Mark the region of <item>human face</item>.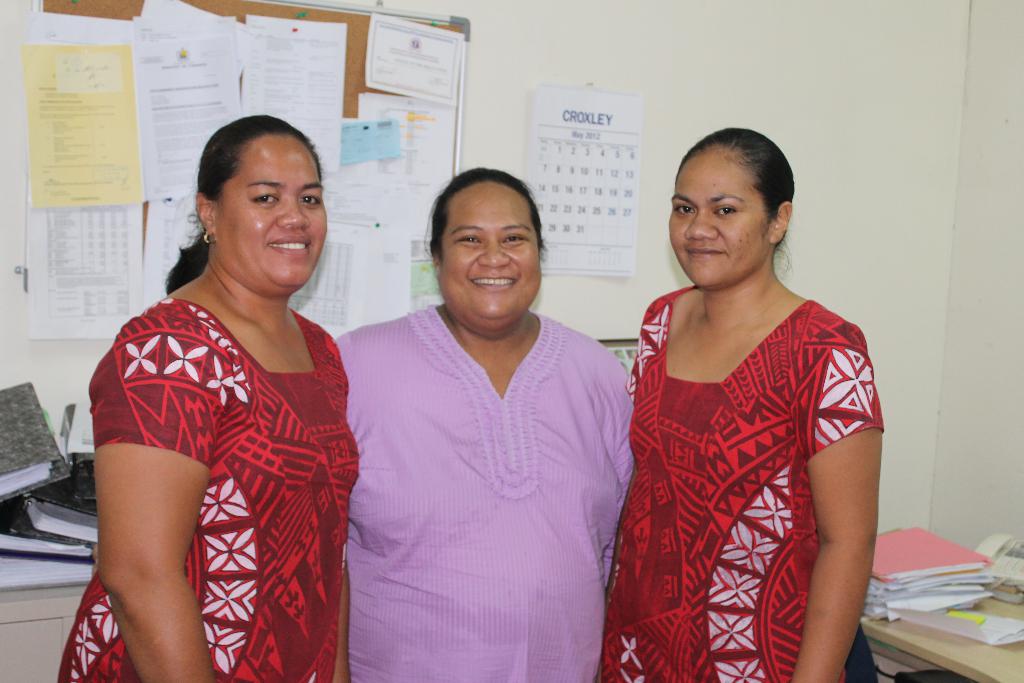
Region: box=[218, 138, 332, 302].
